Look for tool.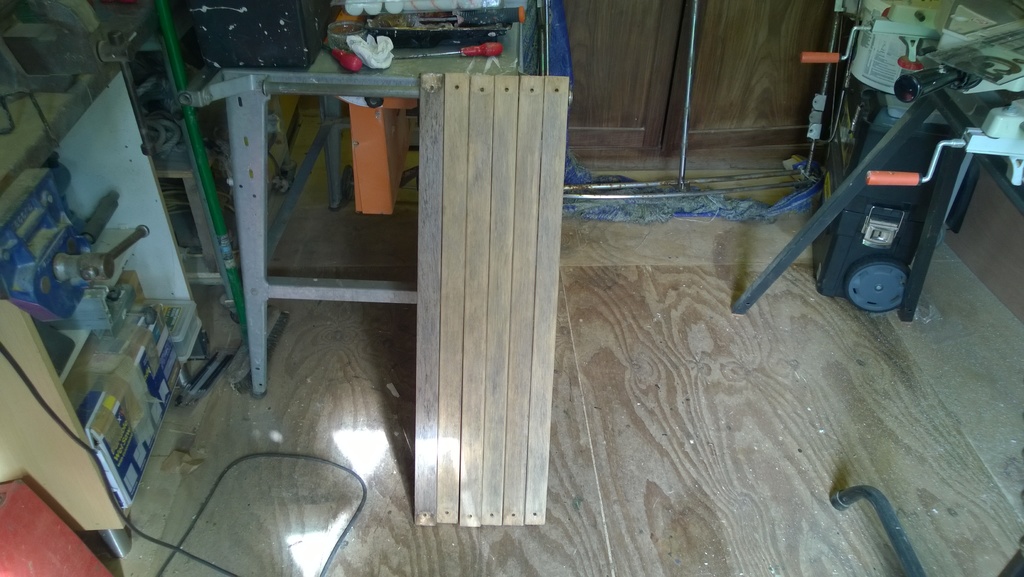
Found: [x1=396, y1=38, x2=501, y2=56].
